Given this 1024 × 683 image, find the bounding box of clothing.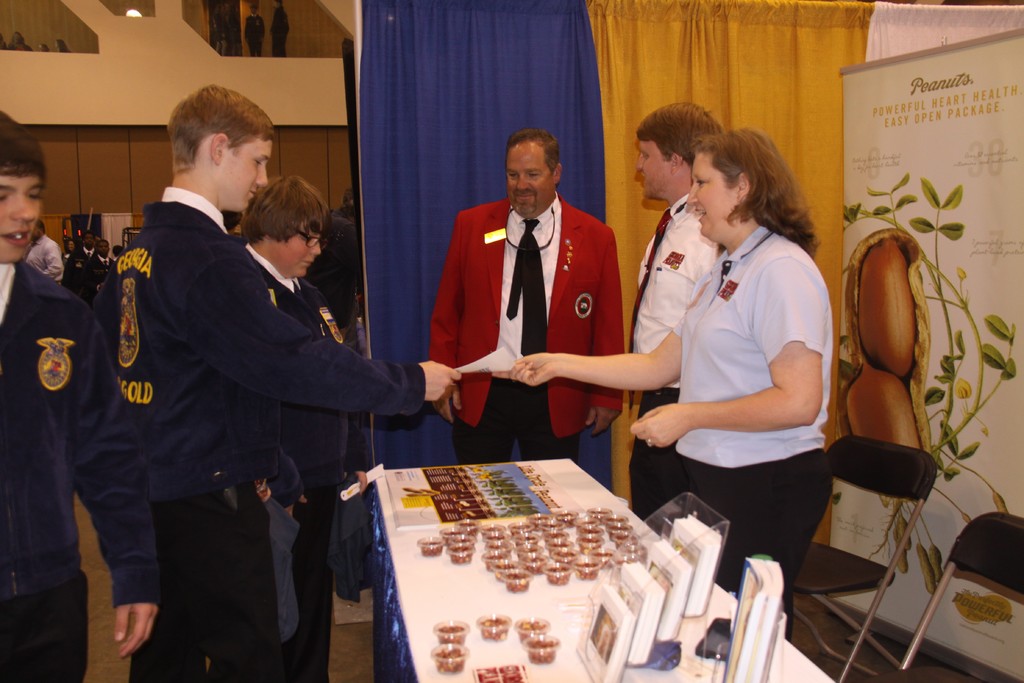
(59,243,97,289).
